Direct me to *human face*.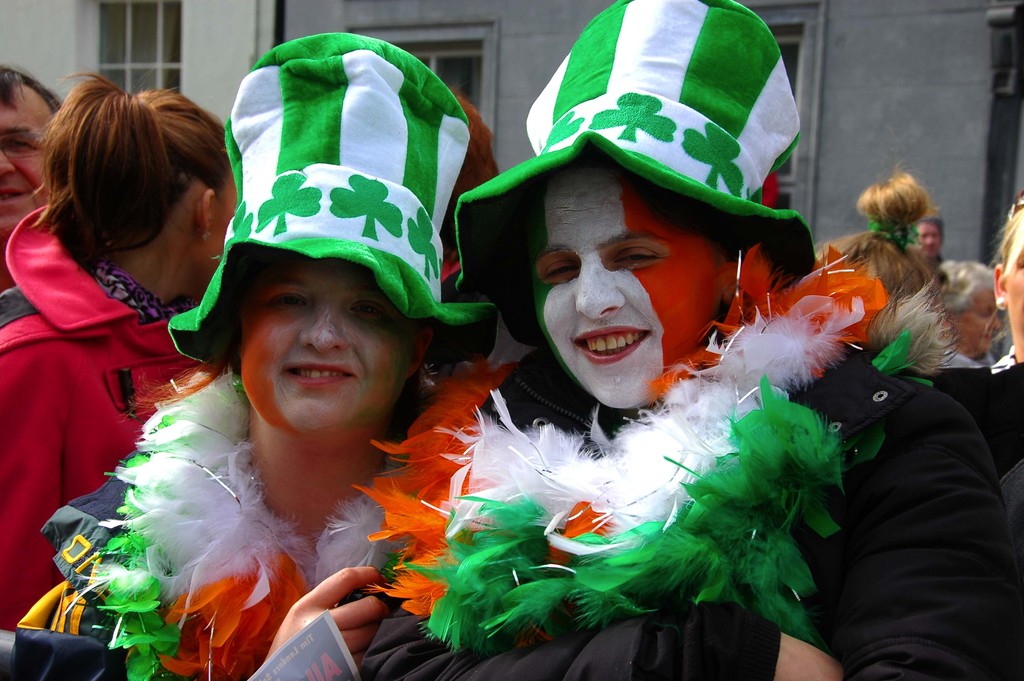
Direction: detection(522, 138, 723, 409).
